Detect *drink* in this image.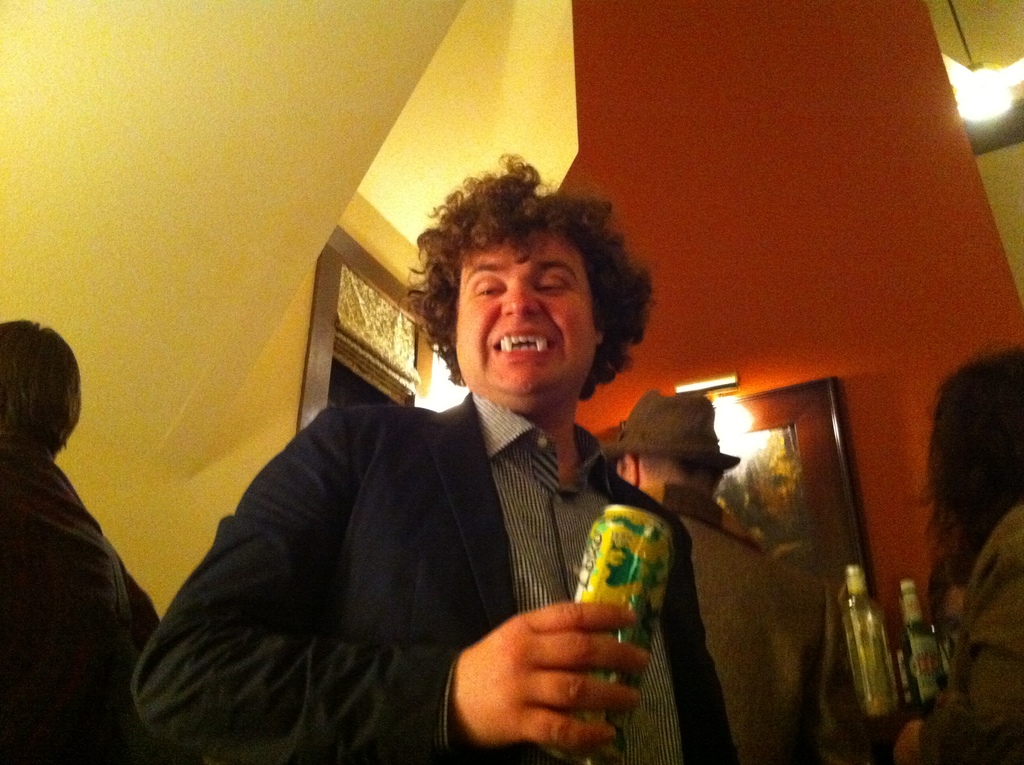
Detection: (left=567, top=505, right=689, bottom=663).
